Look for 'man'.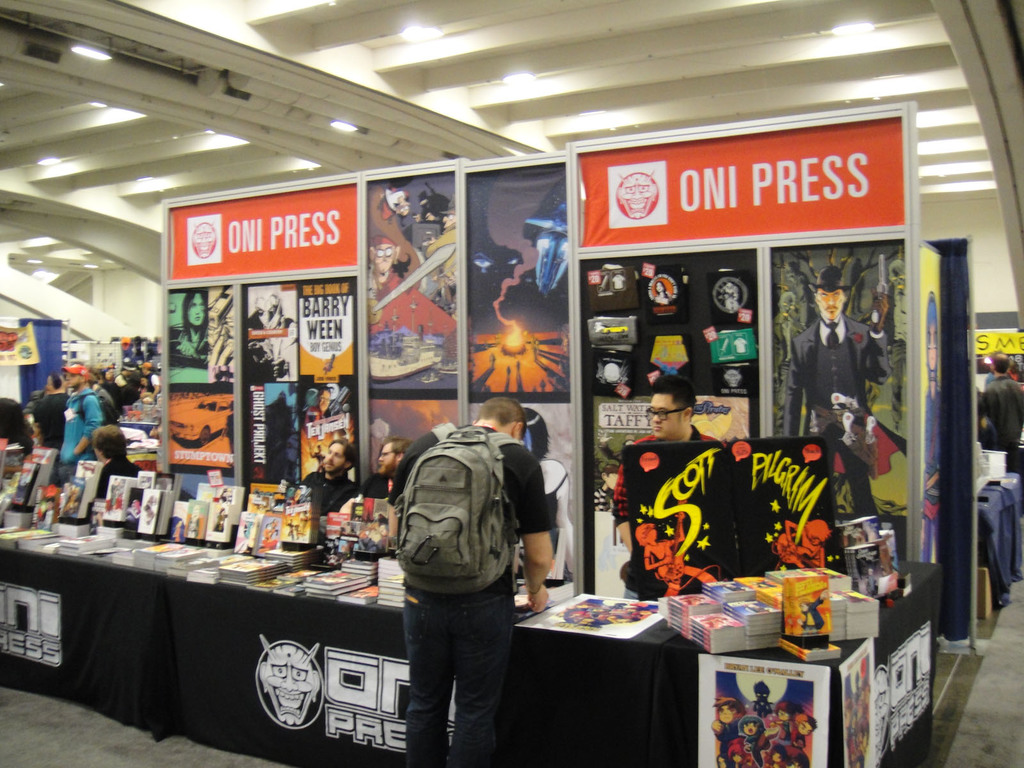
Found: (left=292, top=438, right=362, bottom=526).
